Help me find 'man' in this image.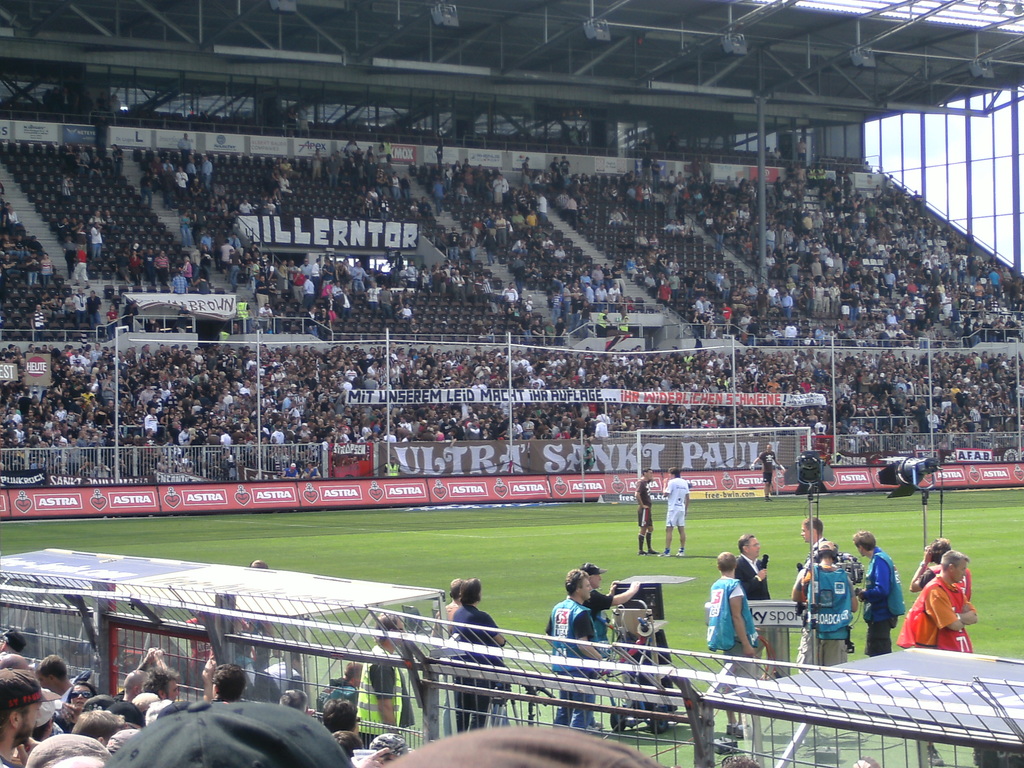
Found it: x1=1 y1=630 x2=26 y2=659.
